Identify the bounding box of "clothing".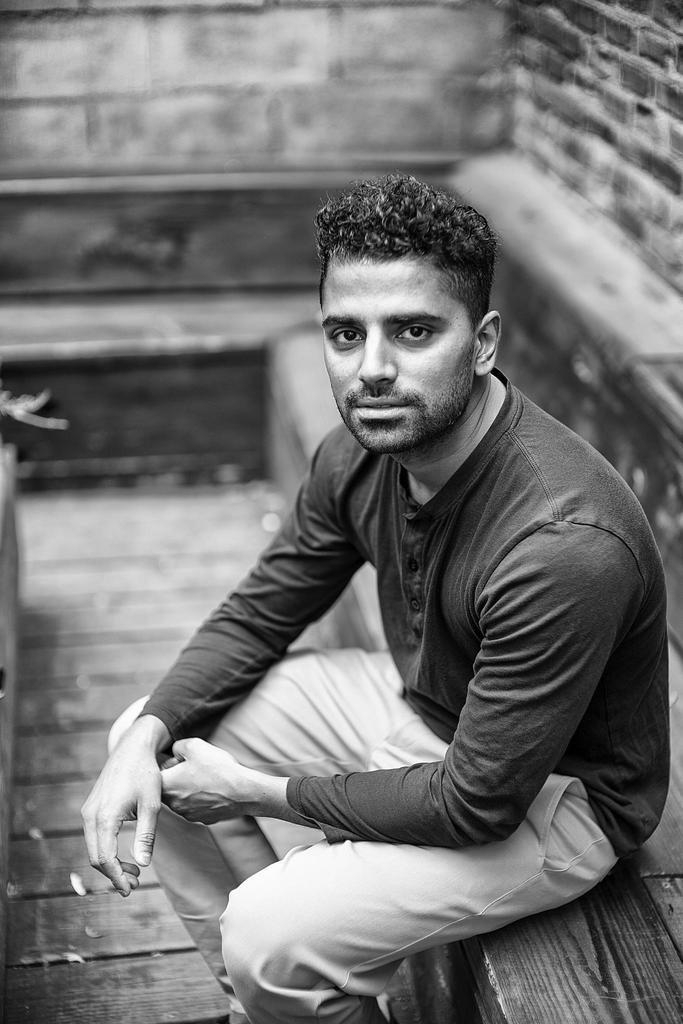
left=84, top=342, right=659, bottom=1018.
